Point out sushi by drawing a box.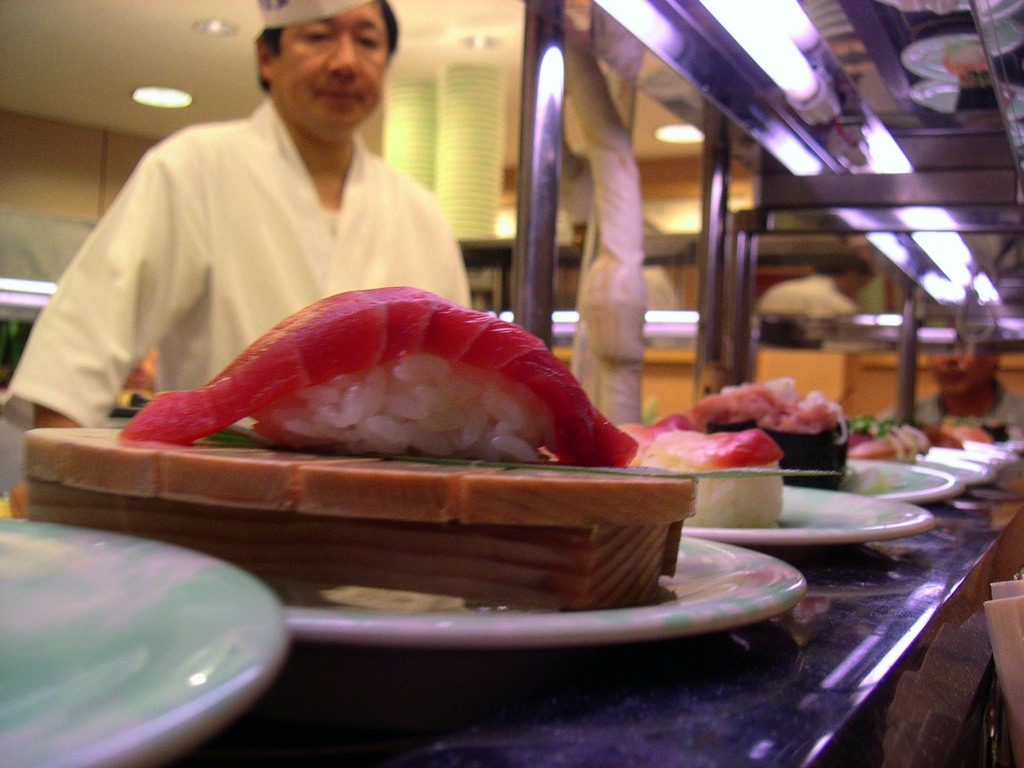
x1=110 y1=291 x2=634 y2=474.
